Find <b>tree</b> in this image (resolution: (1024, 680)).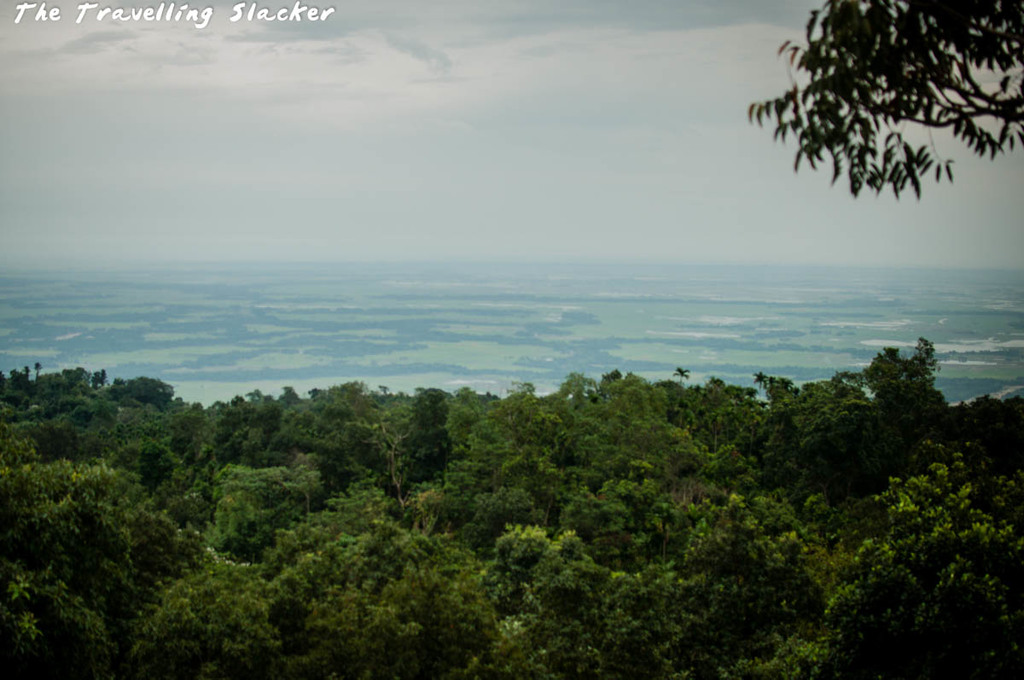
<box>680,496,803,679</box>.
